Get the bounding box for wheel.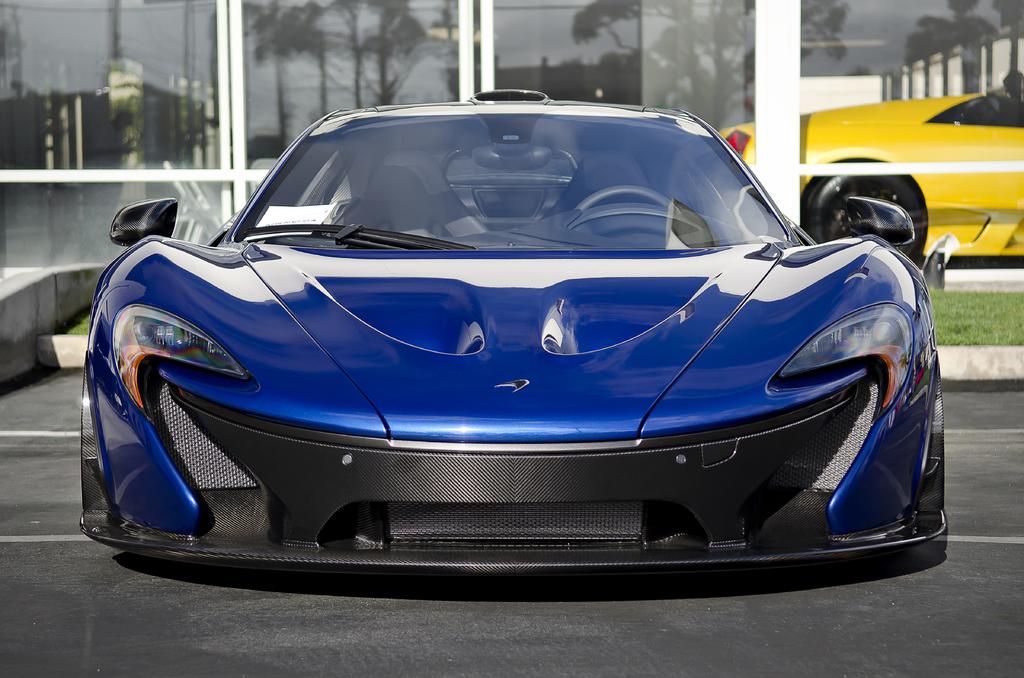
select_region(579, 184, 676, 209).
